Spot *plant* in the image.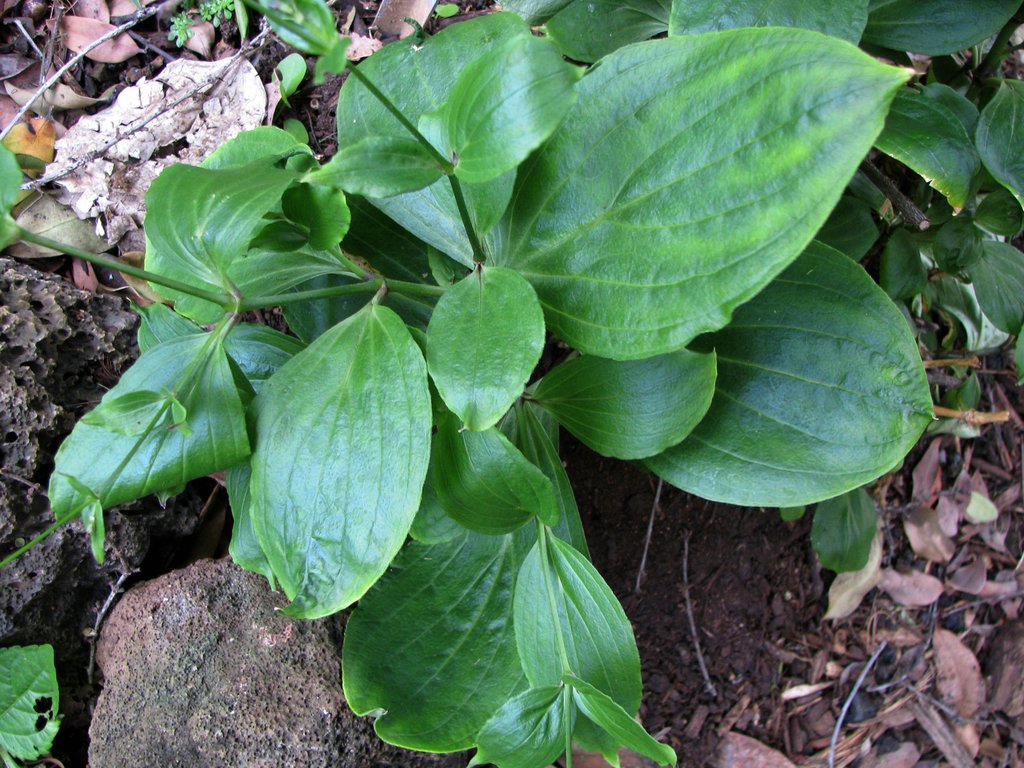
*plant* found at detection(29, 2, 1000, 721).
